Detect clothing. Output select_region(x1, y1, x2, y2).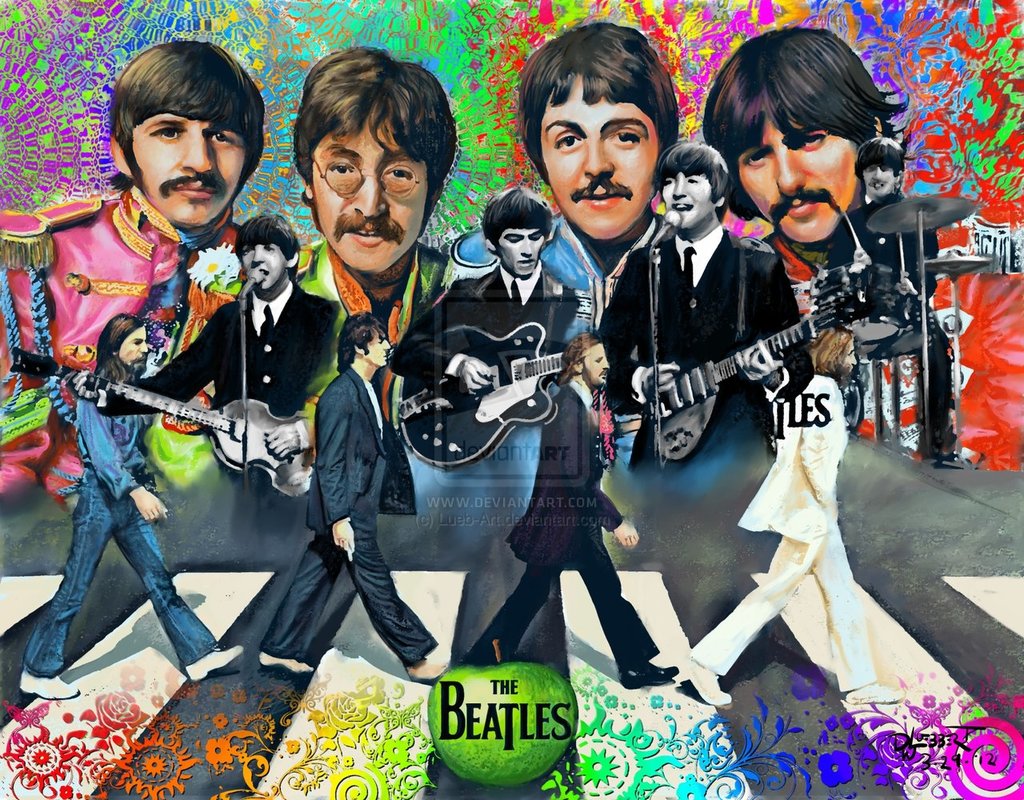
select_region(286, 232, 449, 455).
